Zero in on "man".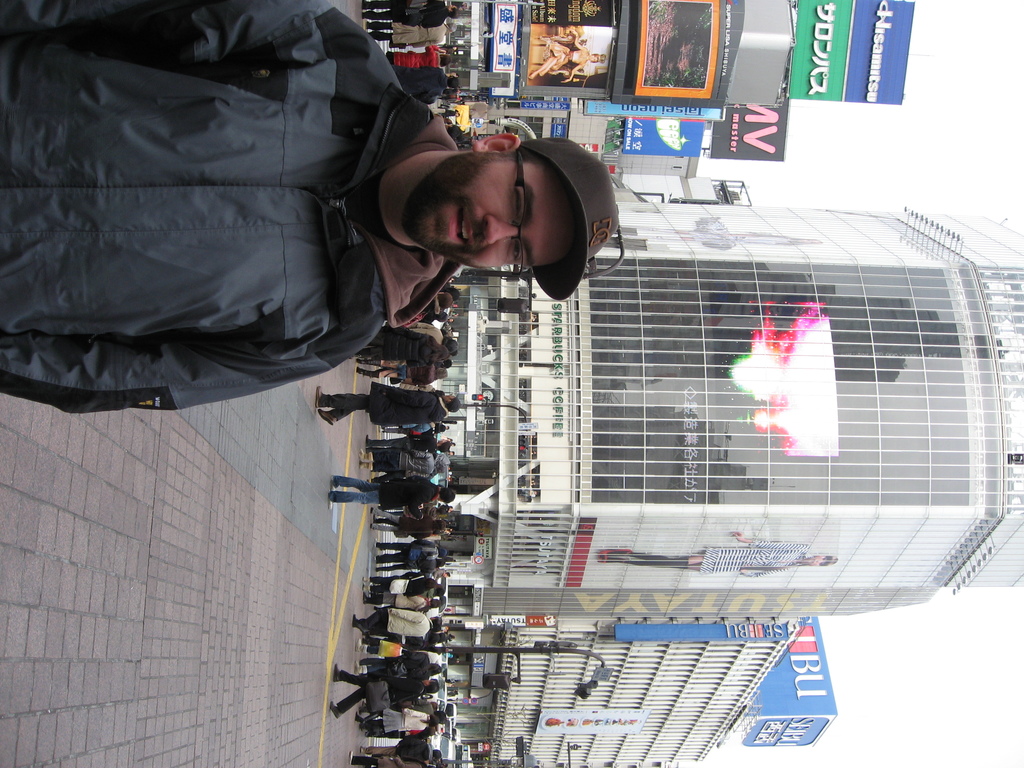
Zeroed in: [321,472,457,520].
